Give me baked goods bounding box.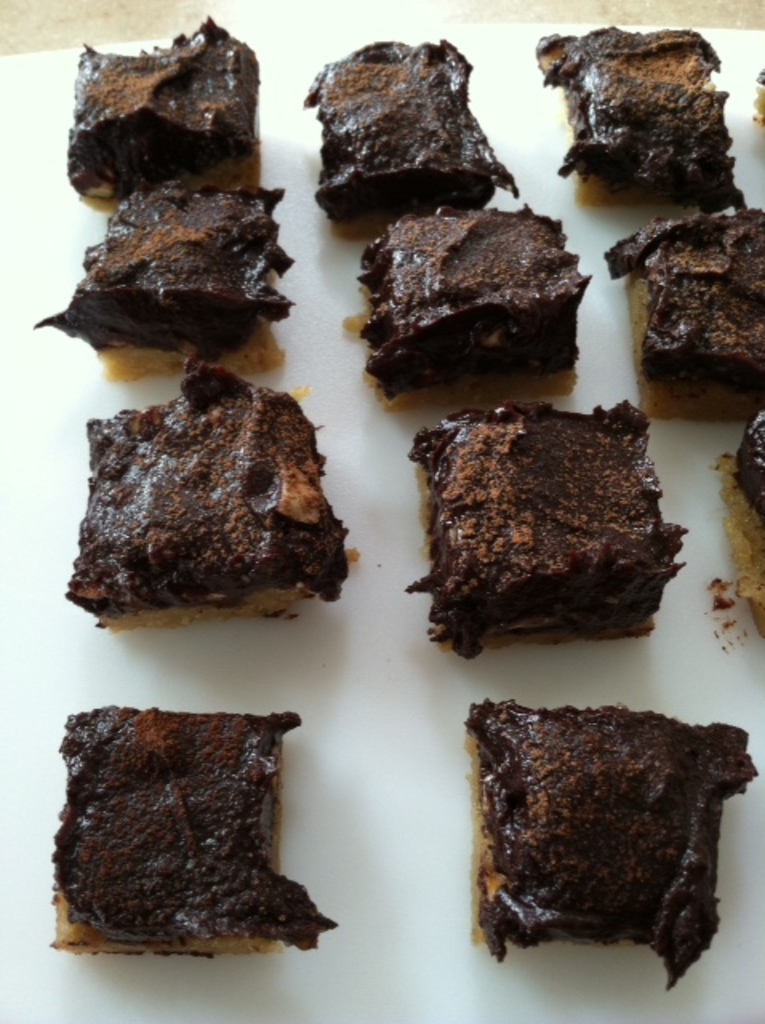
Rect(59, 355, 349, 635).
